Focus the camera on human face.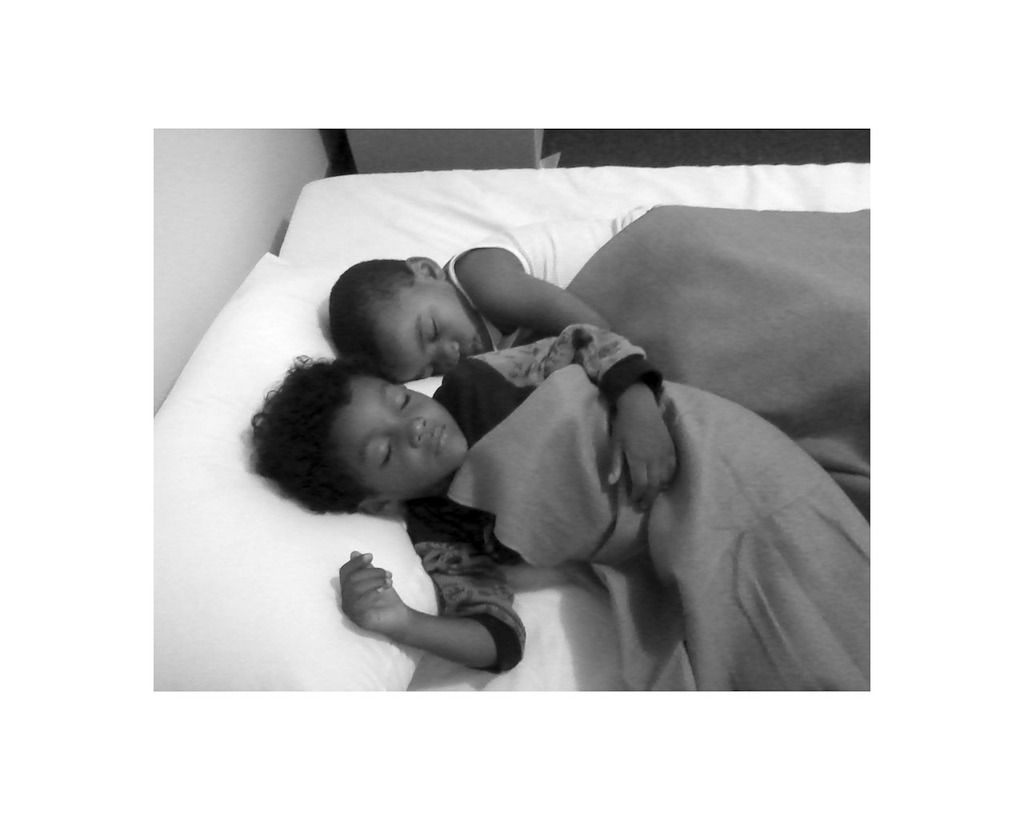
Focus region: (left=327, top=377, right=466, bottom=503).
